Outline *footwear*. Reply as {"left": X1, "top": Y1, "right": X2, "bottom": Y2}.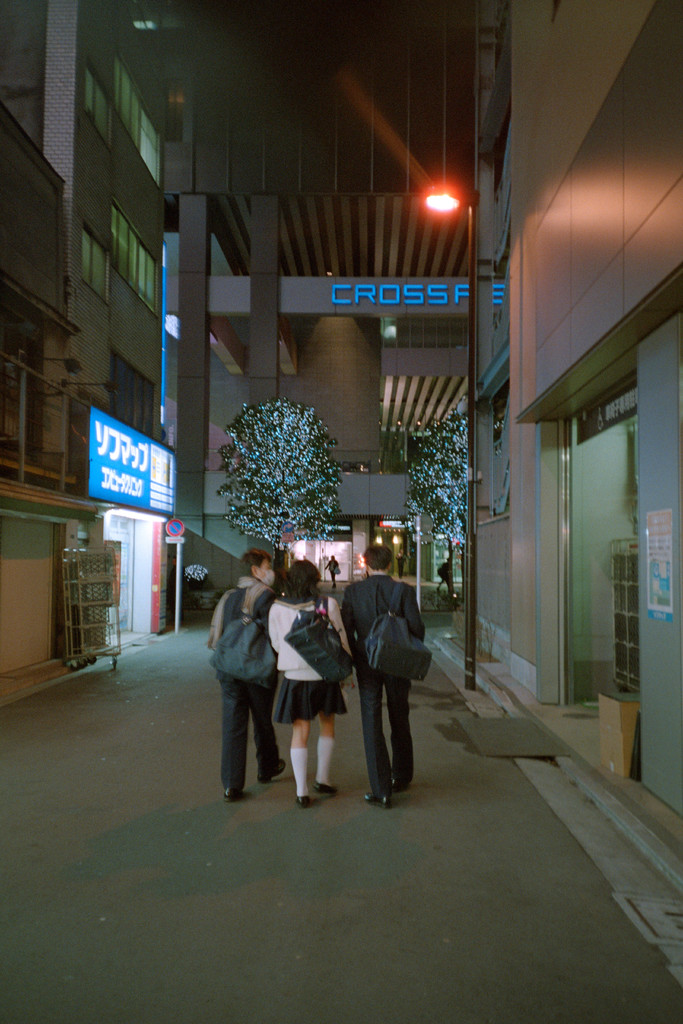
{"left": 297, "top": 792, "right": 309, "bottom": 810}.
